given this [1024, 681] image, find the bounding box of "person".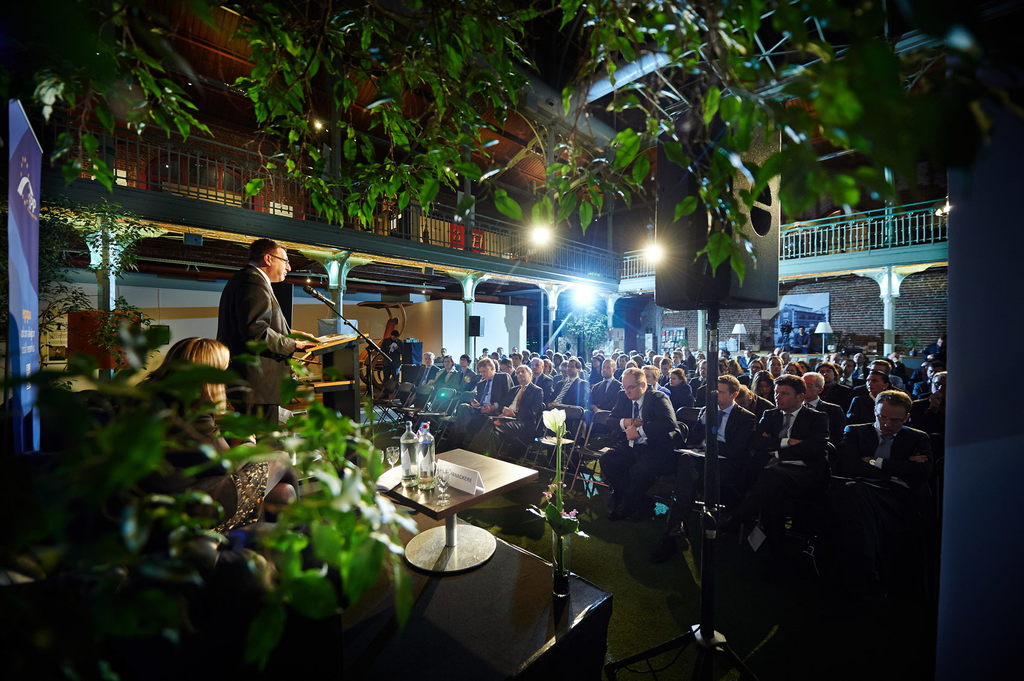
bbox=[212, 232, 329, 442].
